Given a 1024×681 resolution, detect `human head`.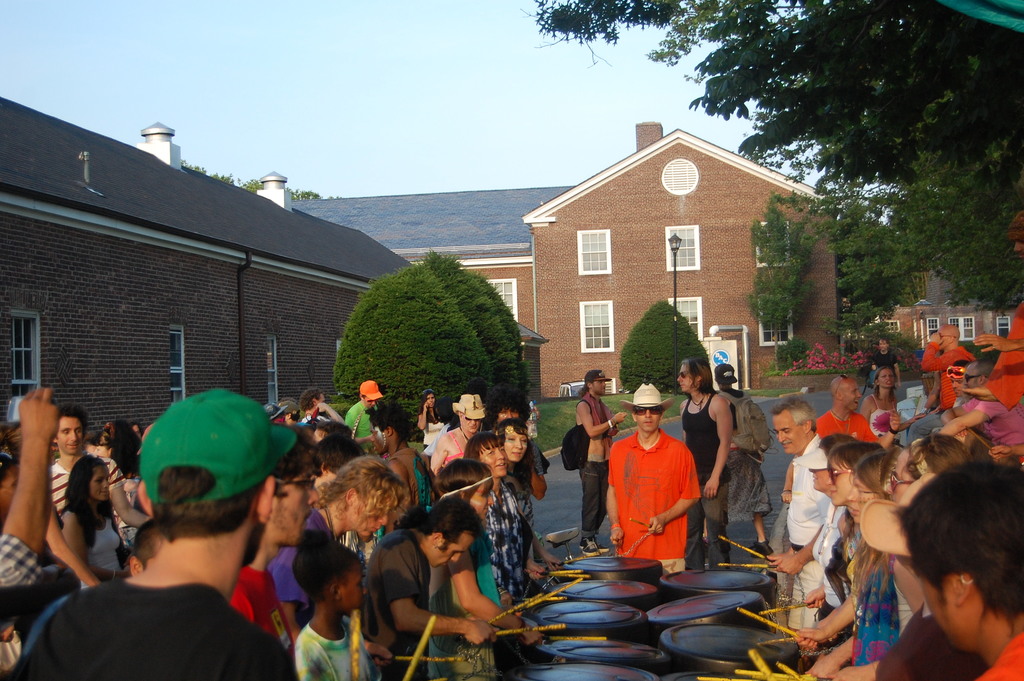
434/461/496/521.
